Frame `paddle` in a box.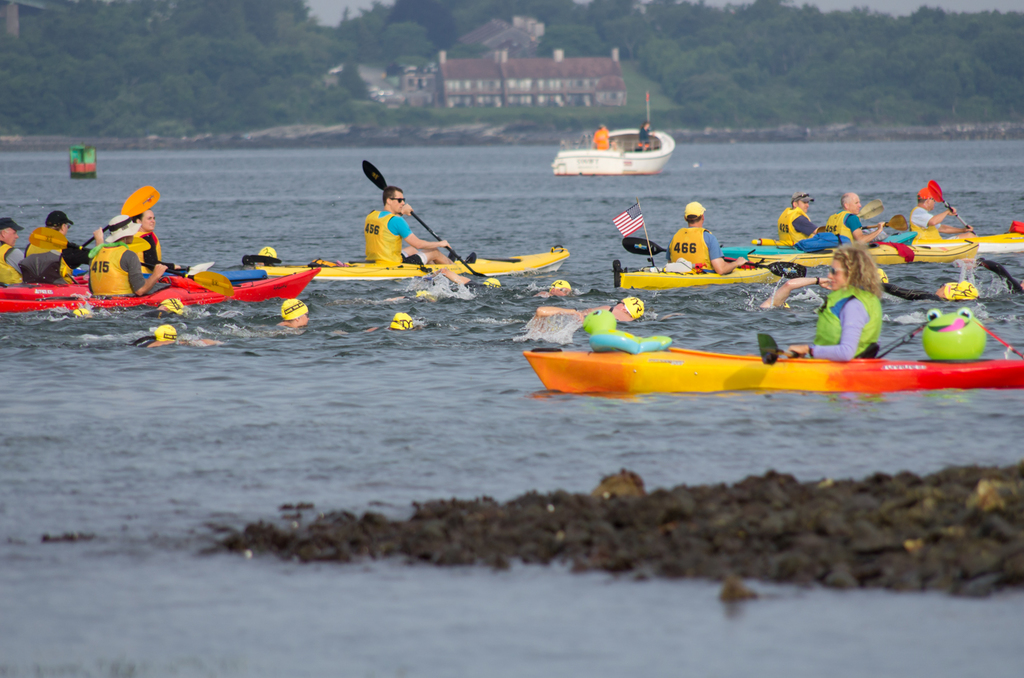
locate(758, 333, 878, 367).
